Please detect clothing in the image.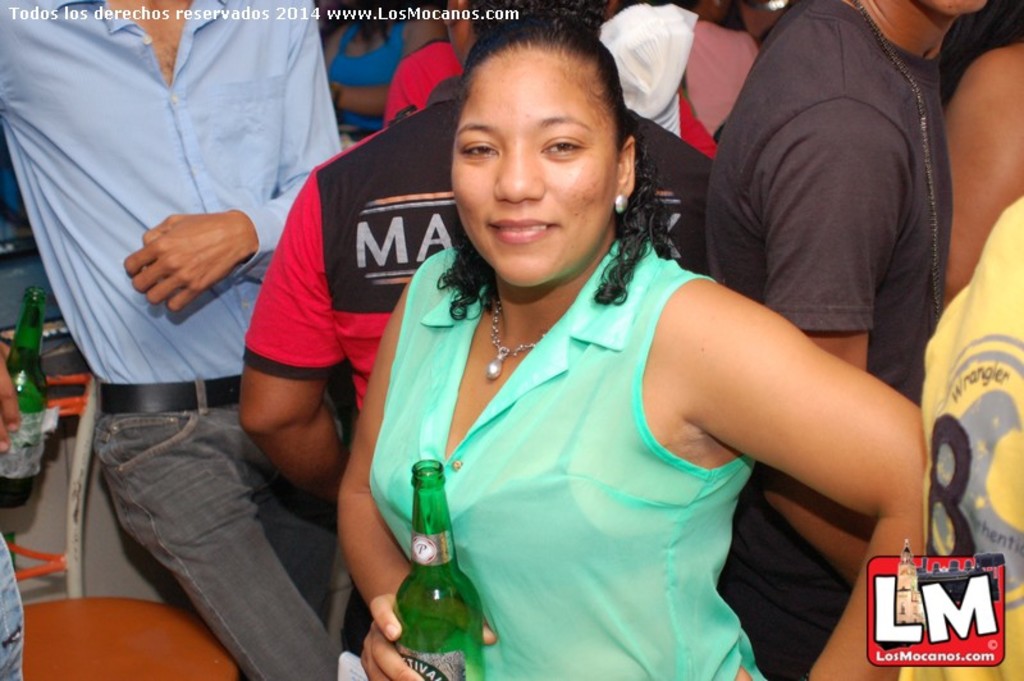
pyautogui.locateOnScreen(0, 0, 343, 680).
